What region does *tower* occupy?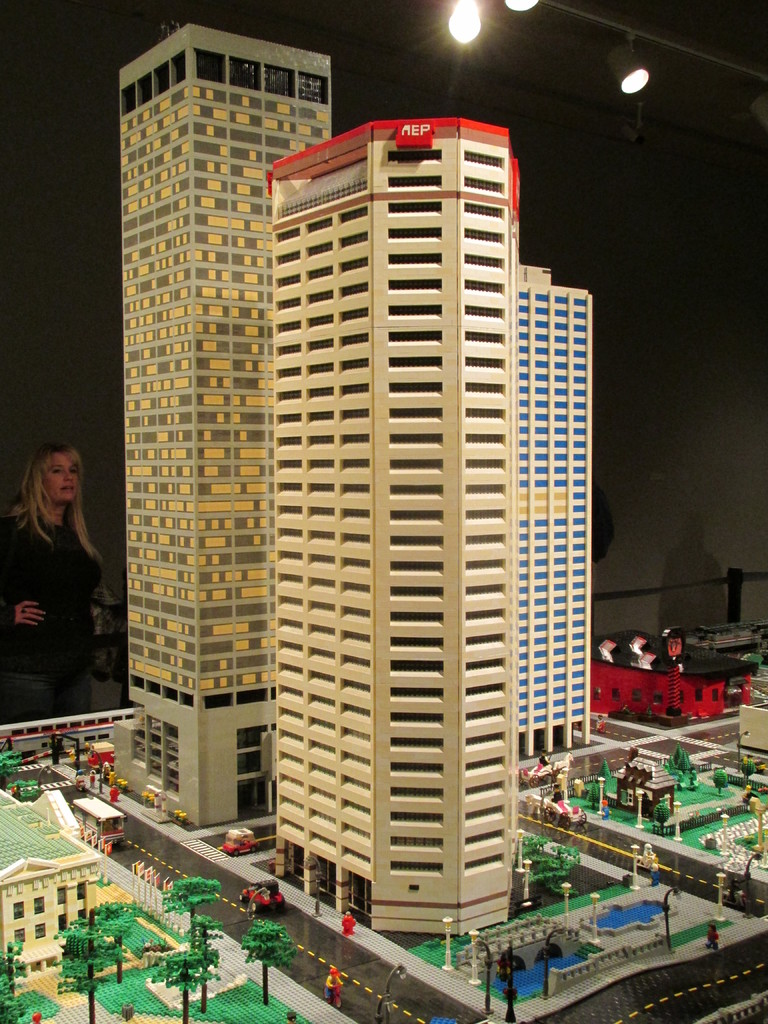
(x1=516, y1=264, x2=595, y2=765).
